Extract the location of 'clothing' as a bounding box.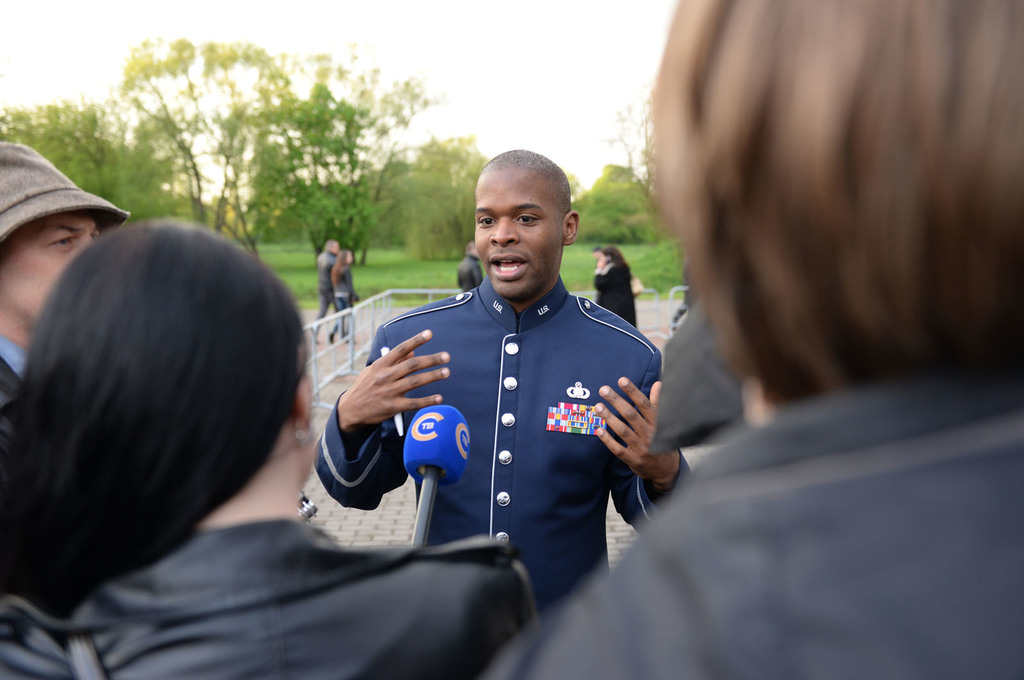
[x1=489, y1=370, x2=1023, y2=679].
